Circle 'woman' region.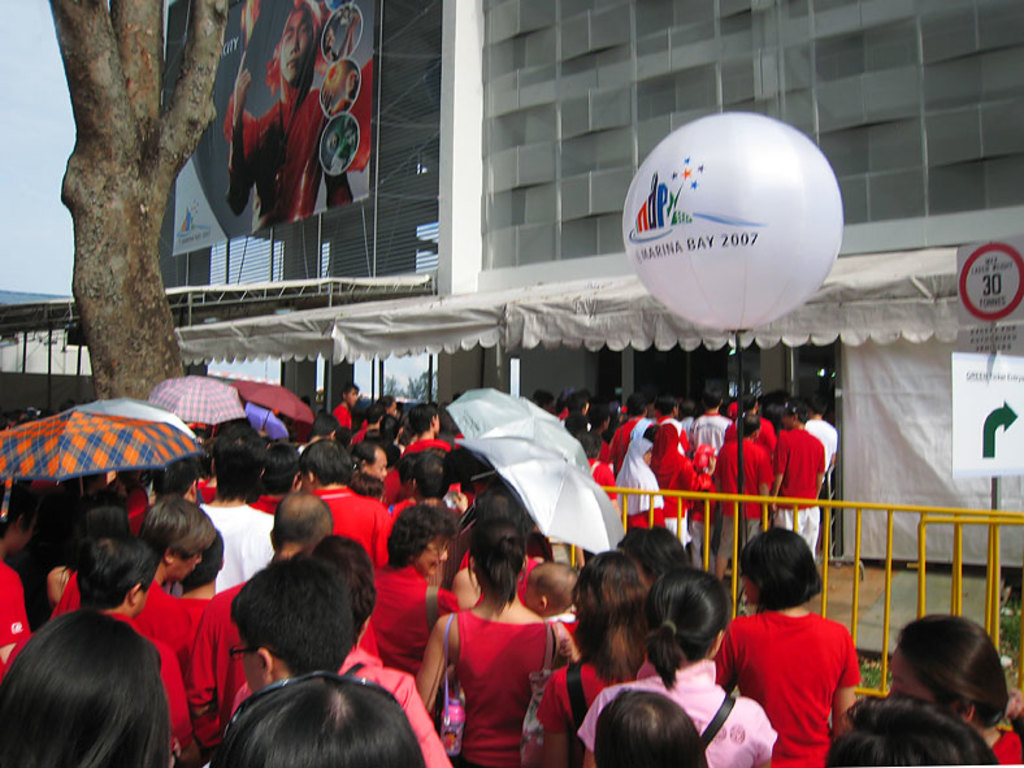
Region: {"left": 715, "top": 522, "right": 864, "bottom": 767}.
